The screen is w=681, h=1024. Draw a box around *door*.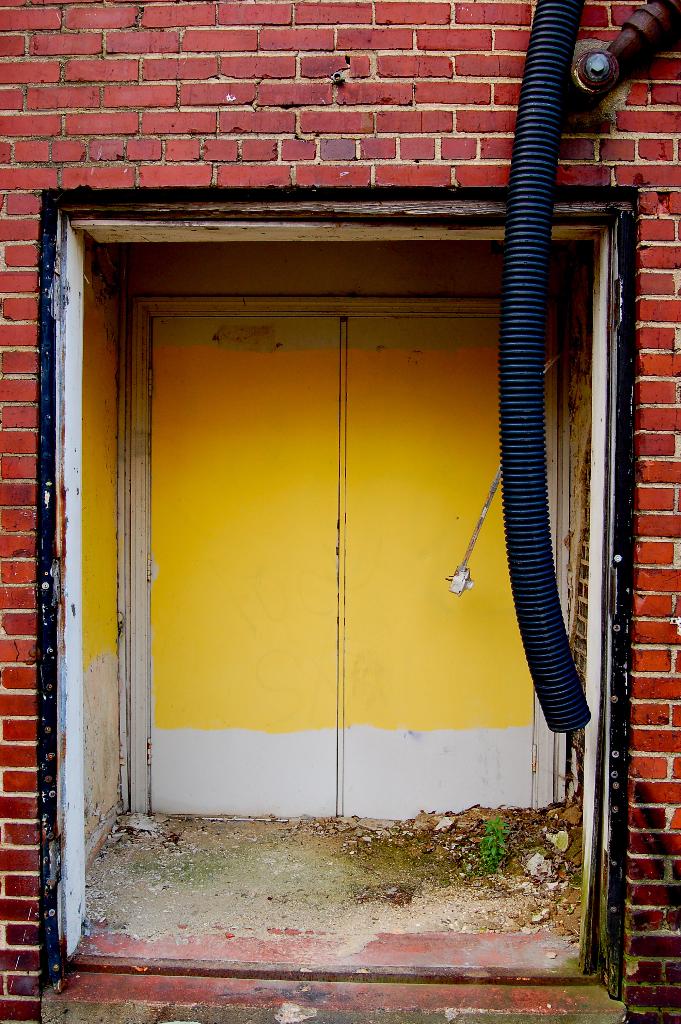
bbox=[130, 140, 599, 946].
